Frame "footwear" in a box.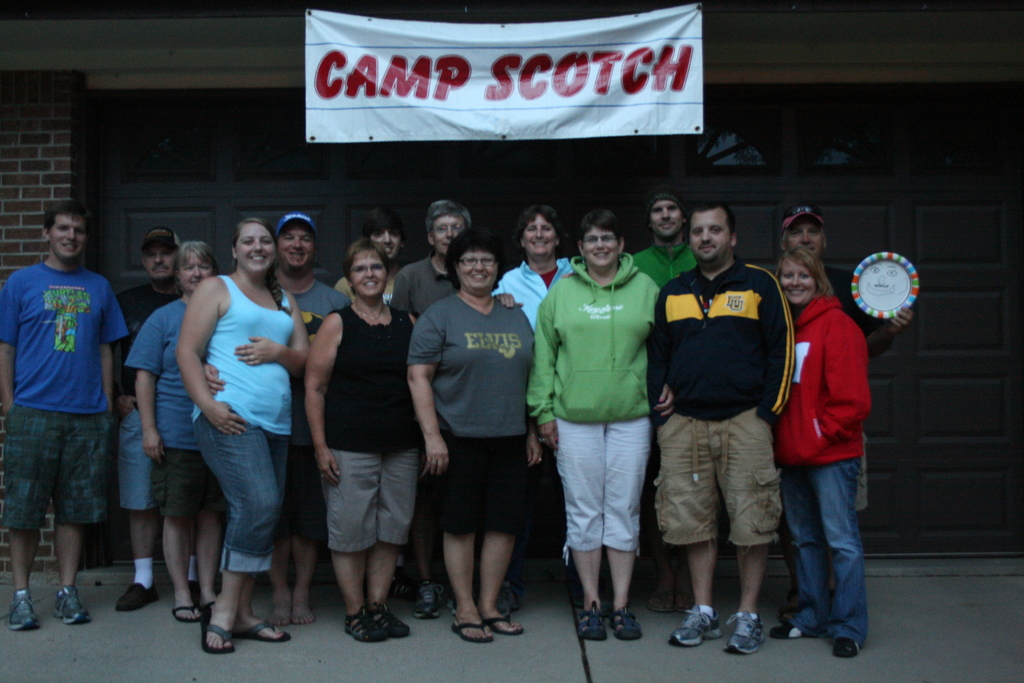
box(410, 582, 442, 618).
